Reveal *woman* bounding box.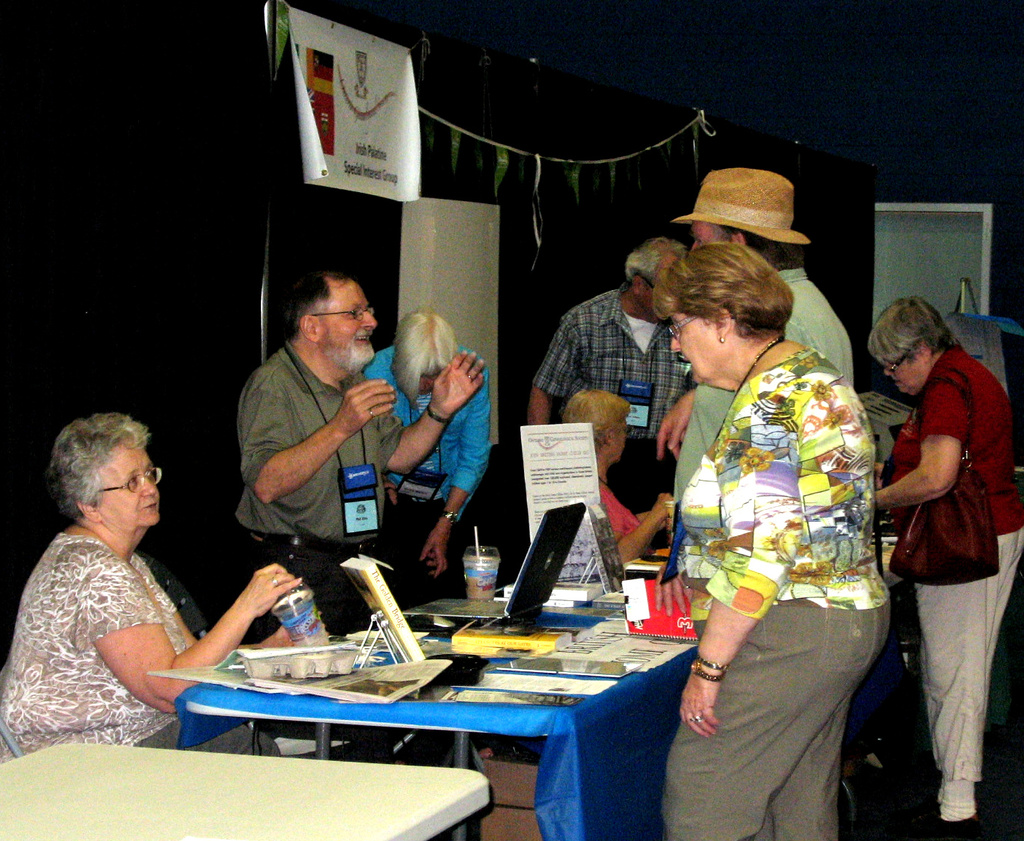
Revealed: locate(366, 310, 496, 594).
